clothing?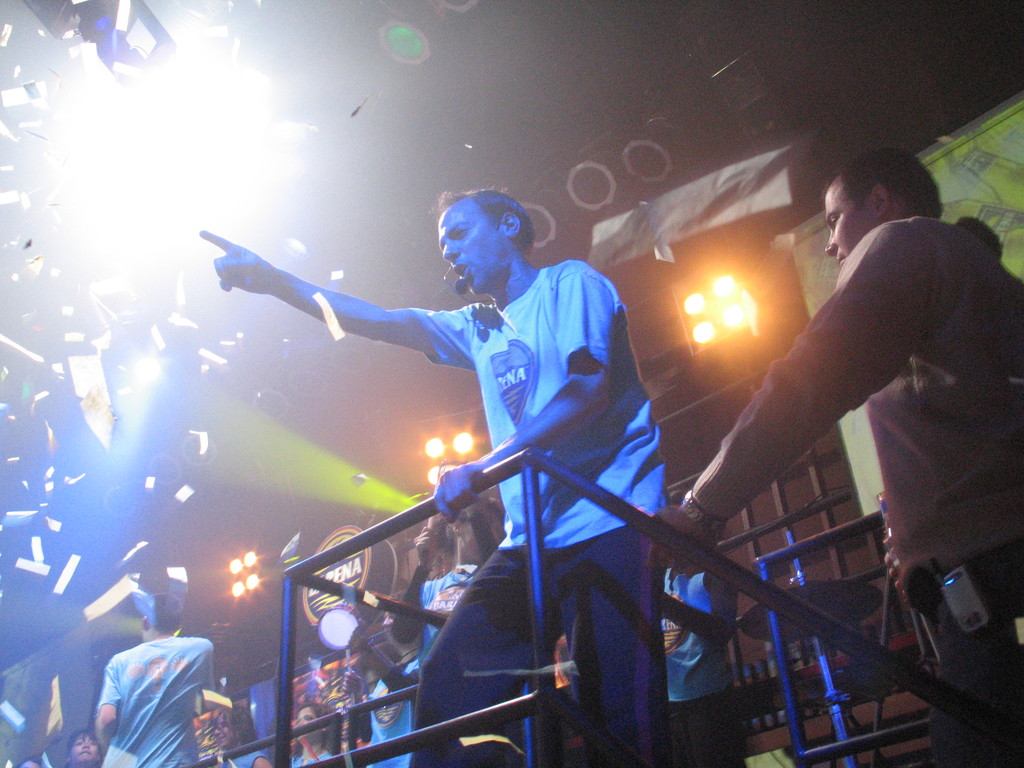
box(90, 623, 212, 755)
